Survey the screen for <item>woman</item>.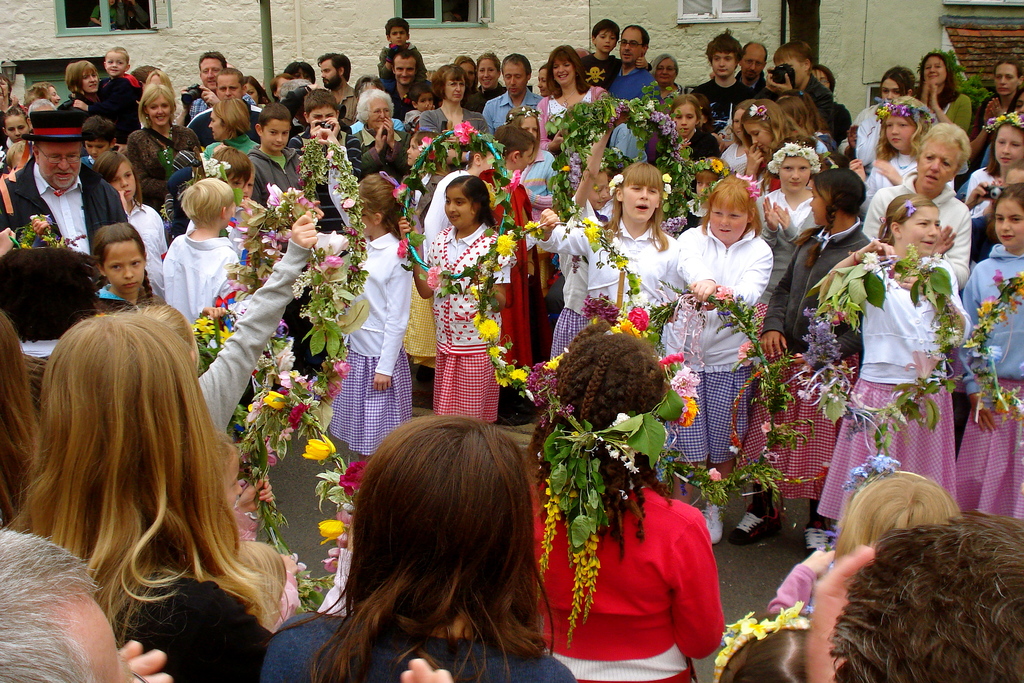
Survey found: box(911, 49, 976, 191).
